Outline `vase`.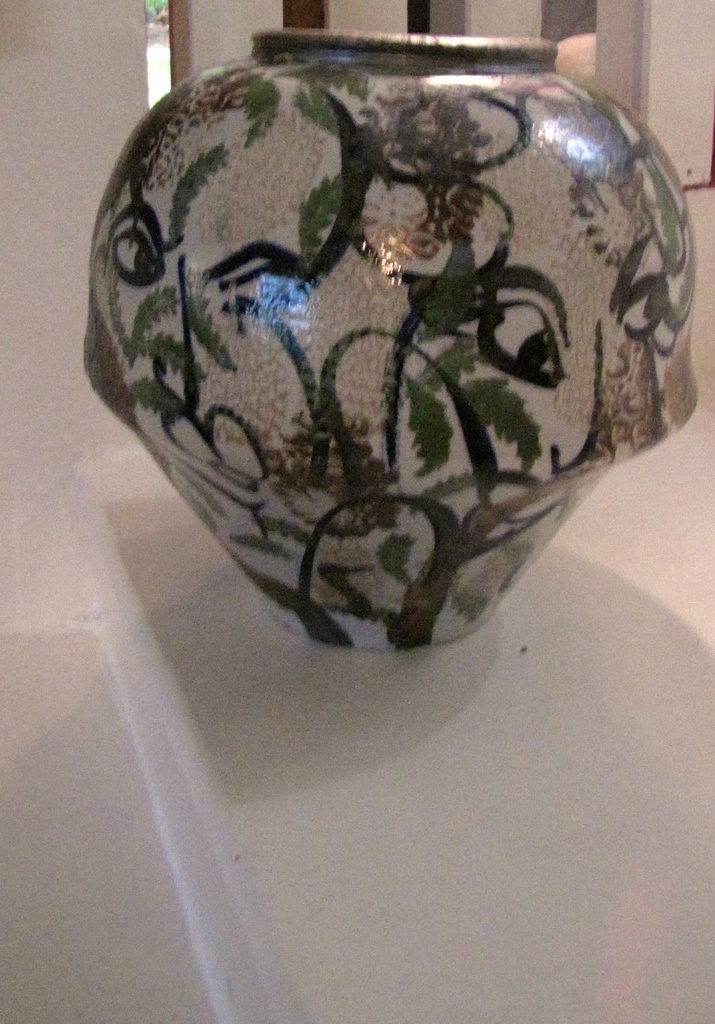
Outline: bbox=[82, 30, 702, 653].
